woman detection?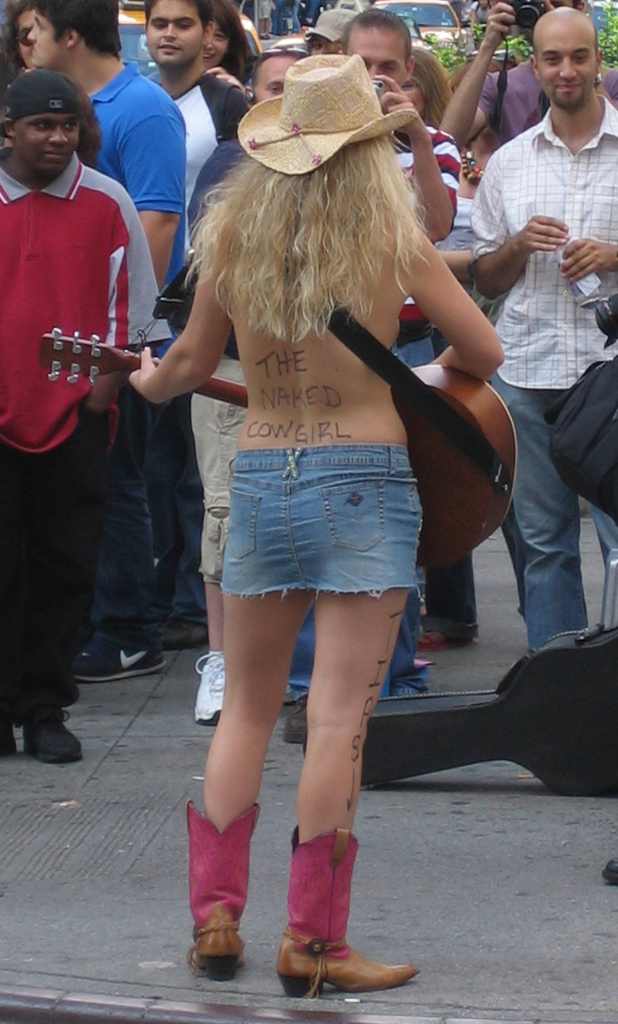
Rect(399, 44, 455, 130)
